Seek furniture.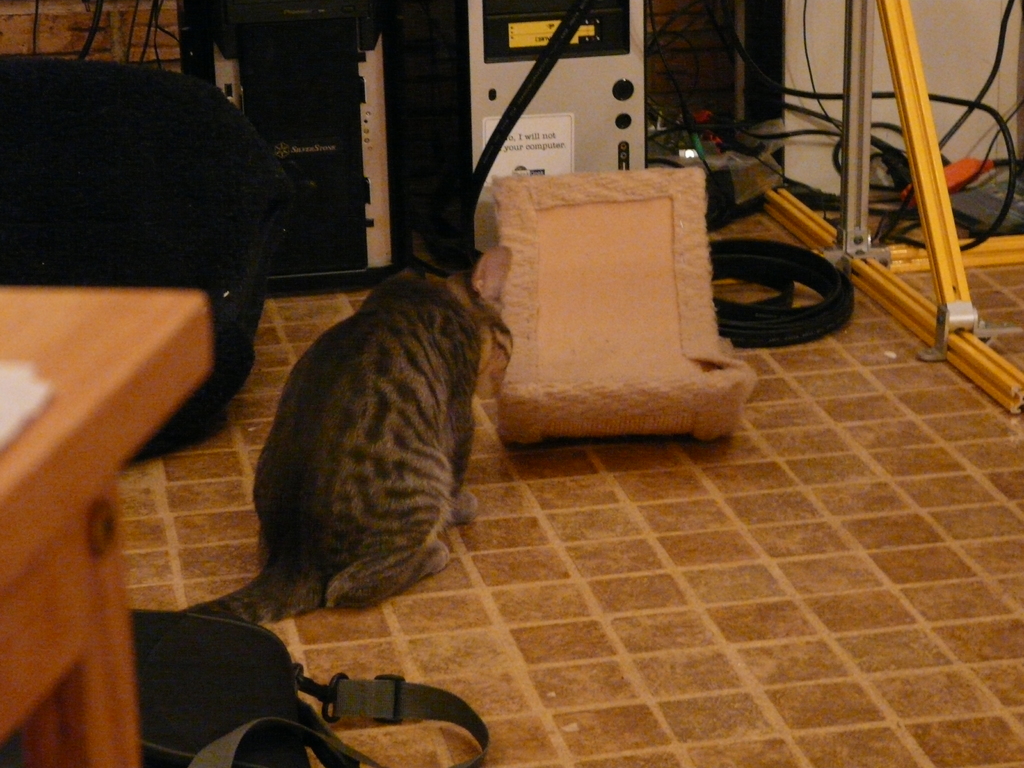
<region>488, 163, 762, 441</region>.
